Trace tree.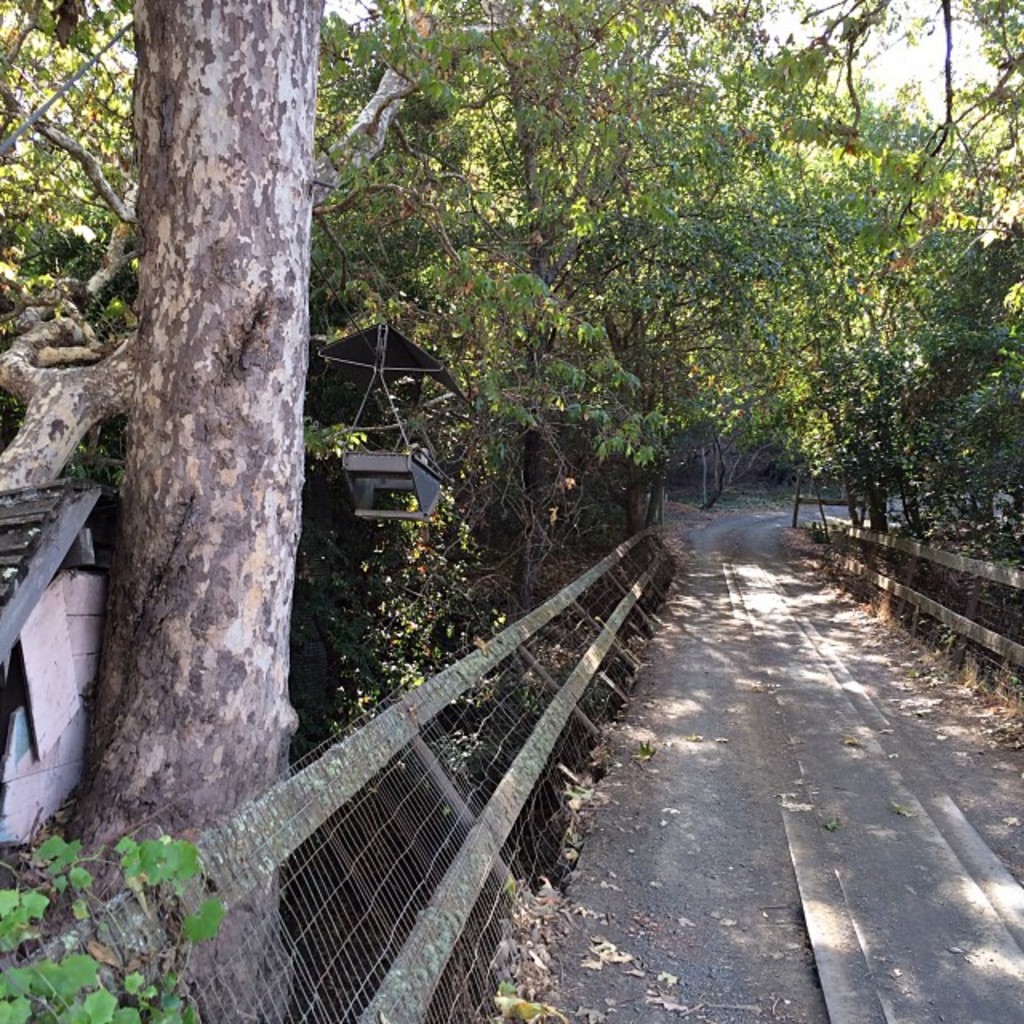
Traced to left=30, top=0, right=325, bottom=1019.
